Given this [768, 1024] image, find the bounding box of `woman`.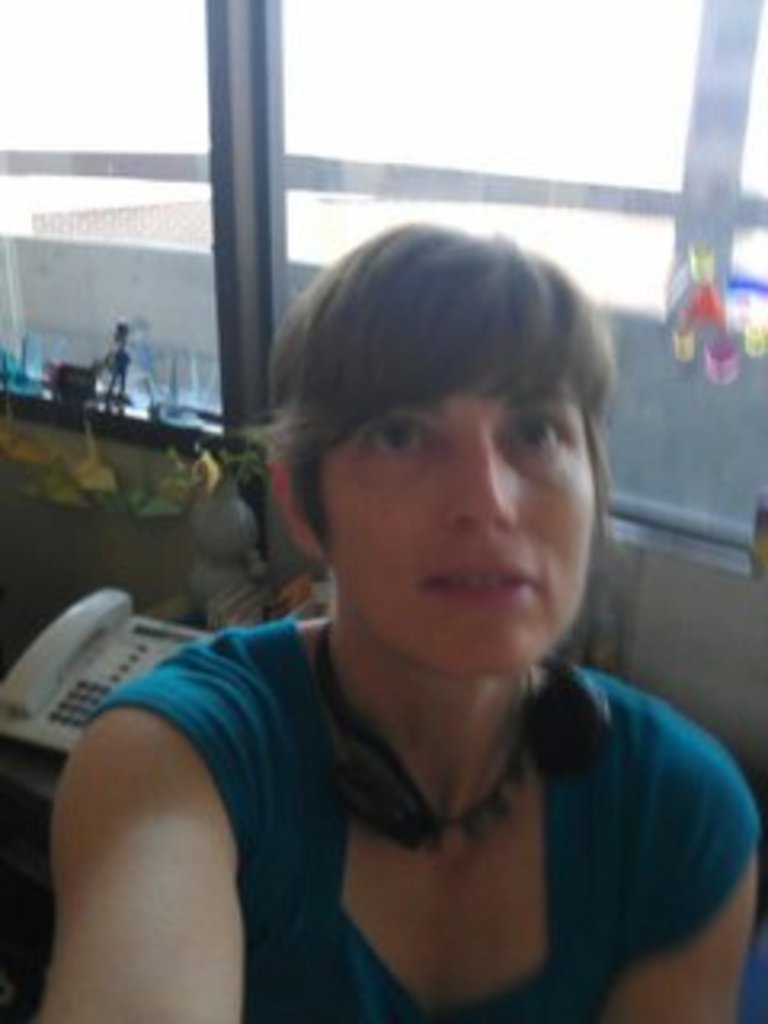
detection(67, 198, 739, 1002).
